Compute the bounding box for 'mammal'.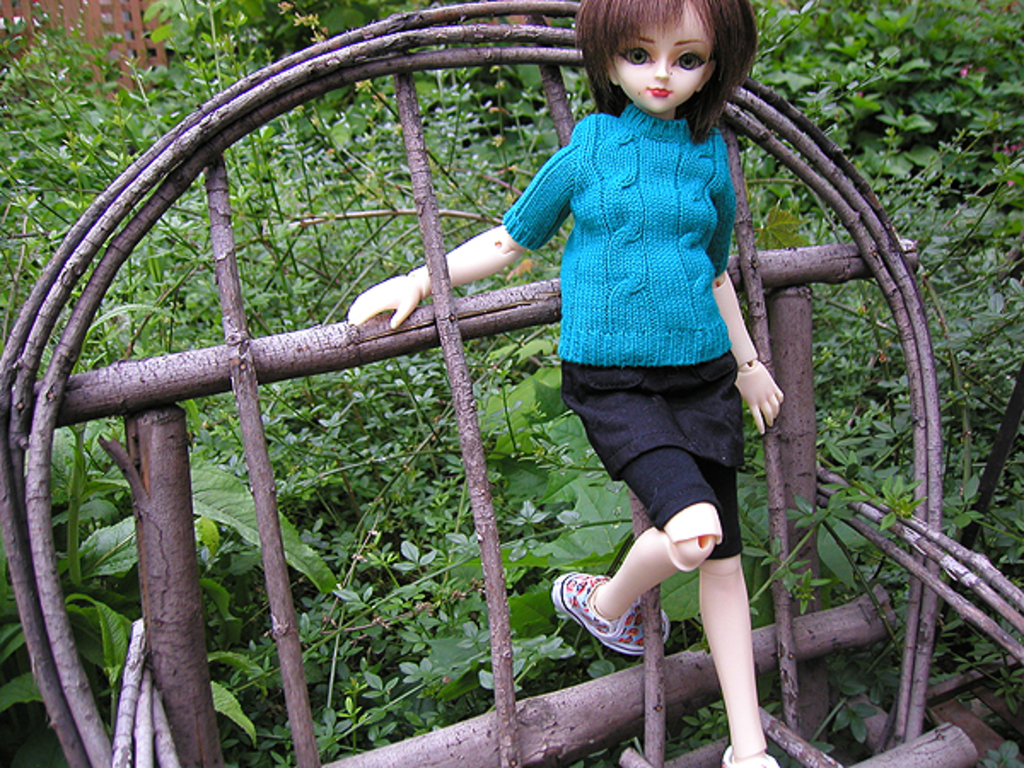
(469,0,790,688).
